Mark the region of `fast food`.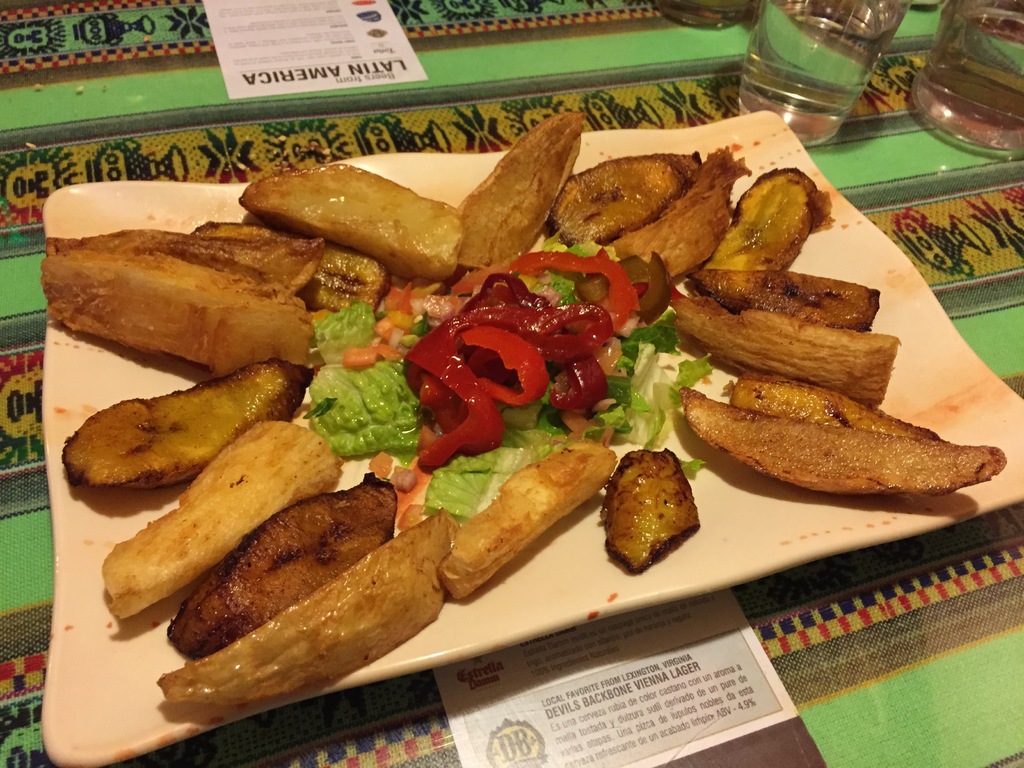
Region: x1=689 y1=152 x2=834 y2=298.
